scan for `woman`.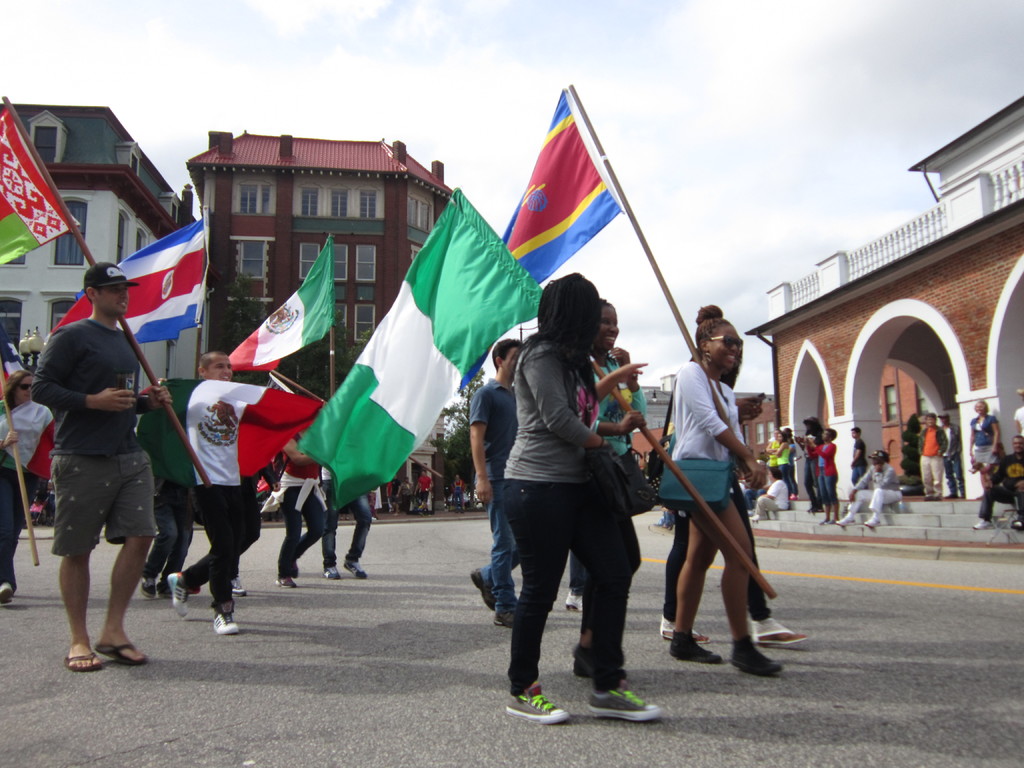
Scan result: <region>259, 397, 335, 591</region>.
